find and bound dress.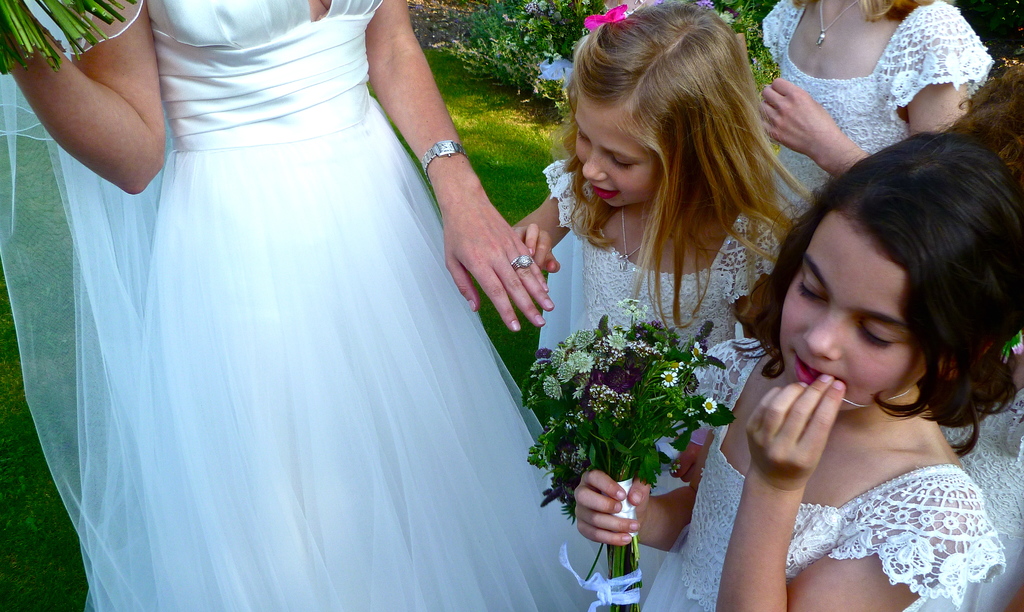
Bound: rect(760, 0, 995, 217).
